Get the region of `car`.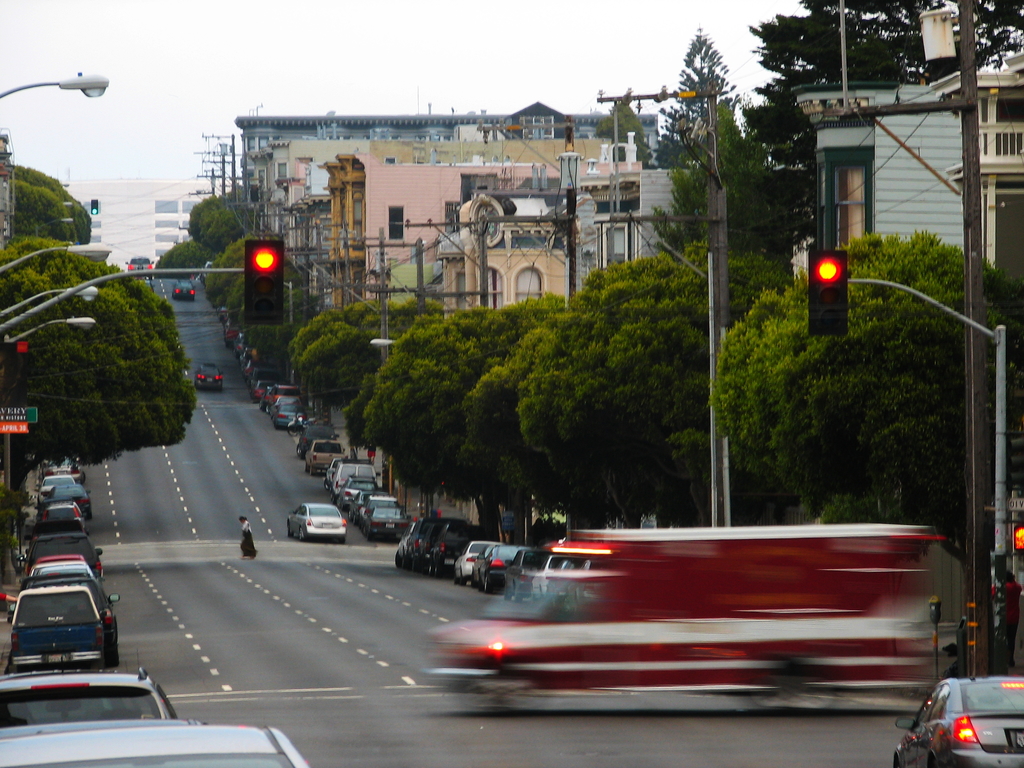
pyautogui.locateOnScreen(0, 721, 312, 767).
